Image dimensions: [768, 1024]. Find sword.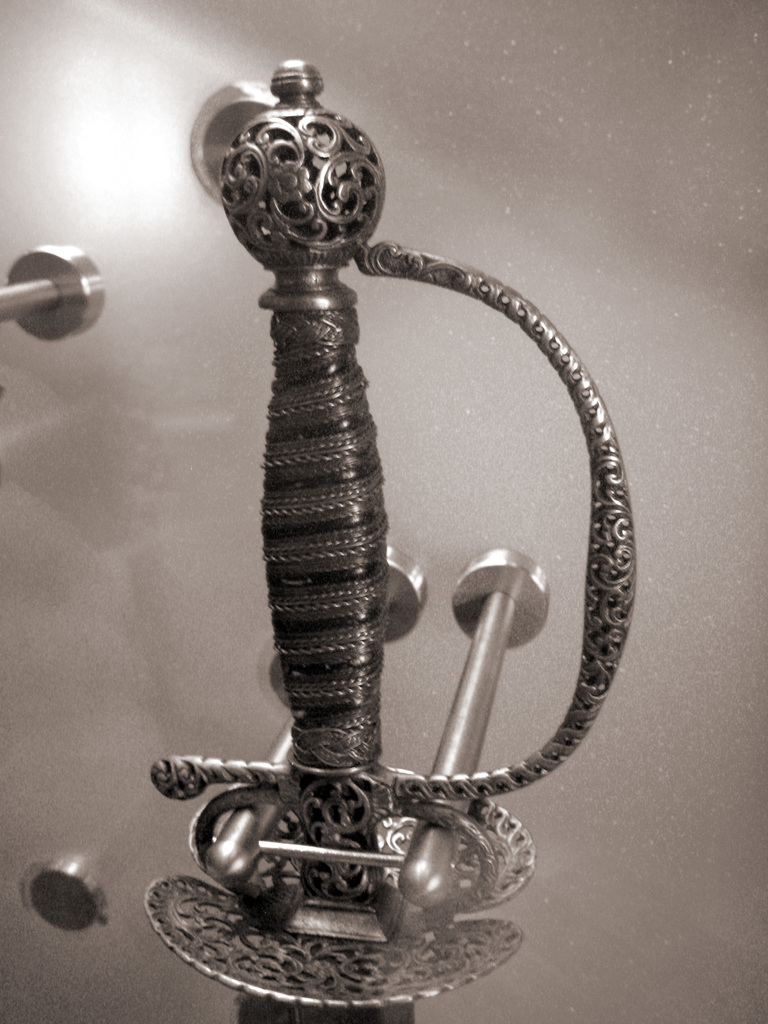
l=146, t=59, r=636, b=1023.
